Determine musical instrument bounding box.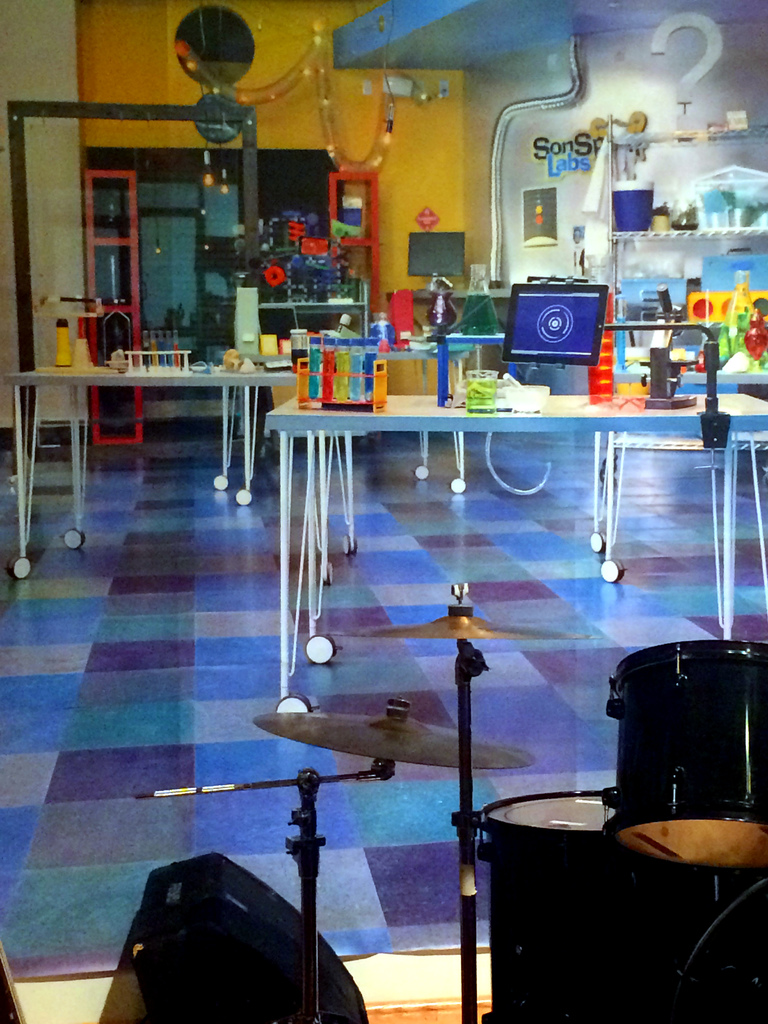
Determined: 255 706 541 767.
